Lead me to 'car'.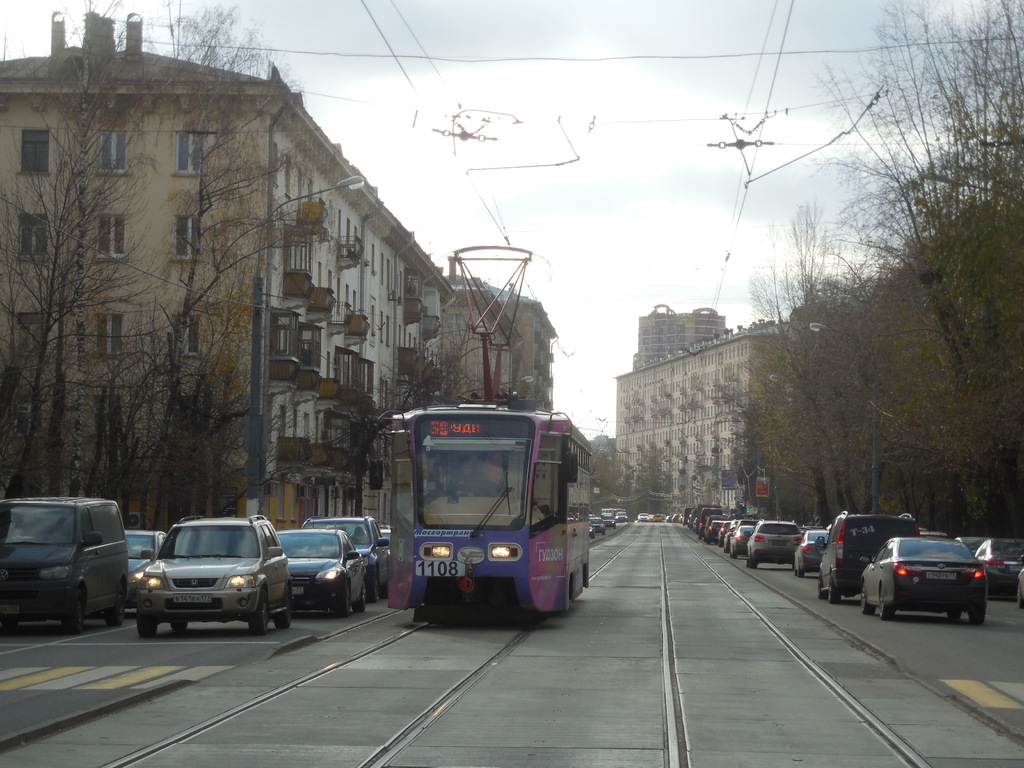
Lead to bbox=[0, 491, 132, 630].
